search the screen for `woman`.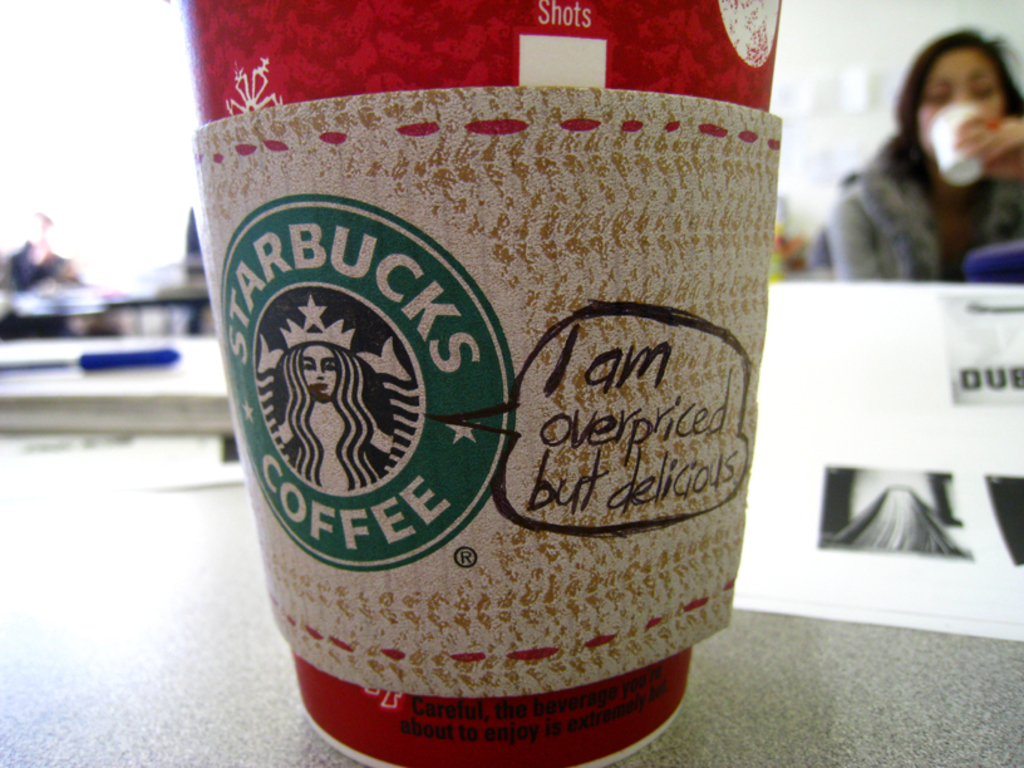
Found at bbox=(816, 21, 1020, 294).
